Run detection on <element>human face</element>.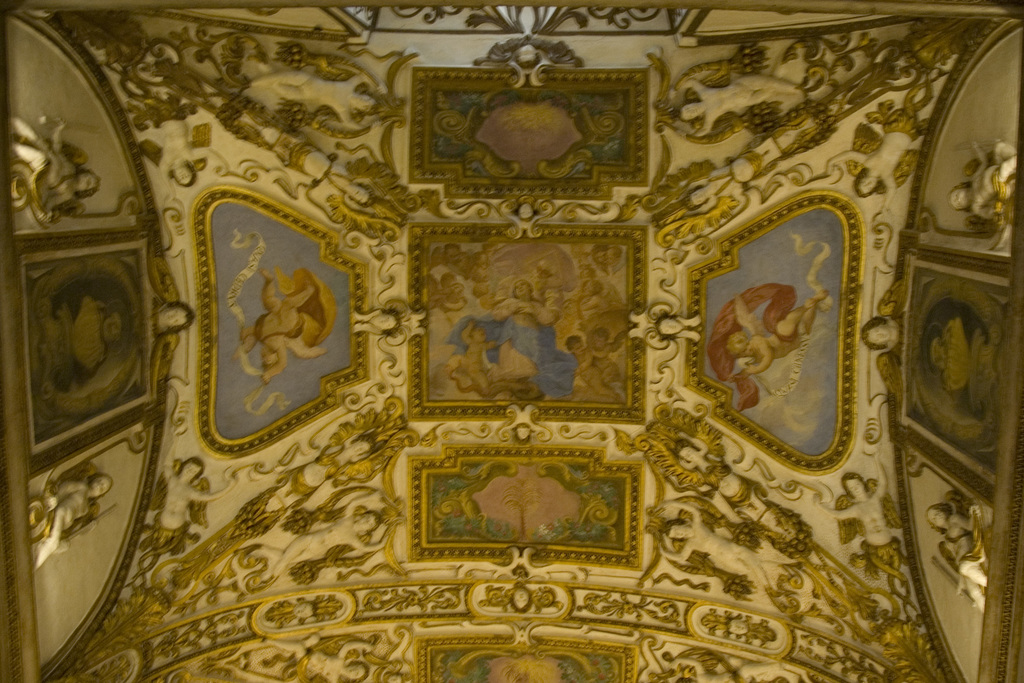
Result: 102 315 122 342.
